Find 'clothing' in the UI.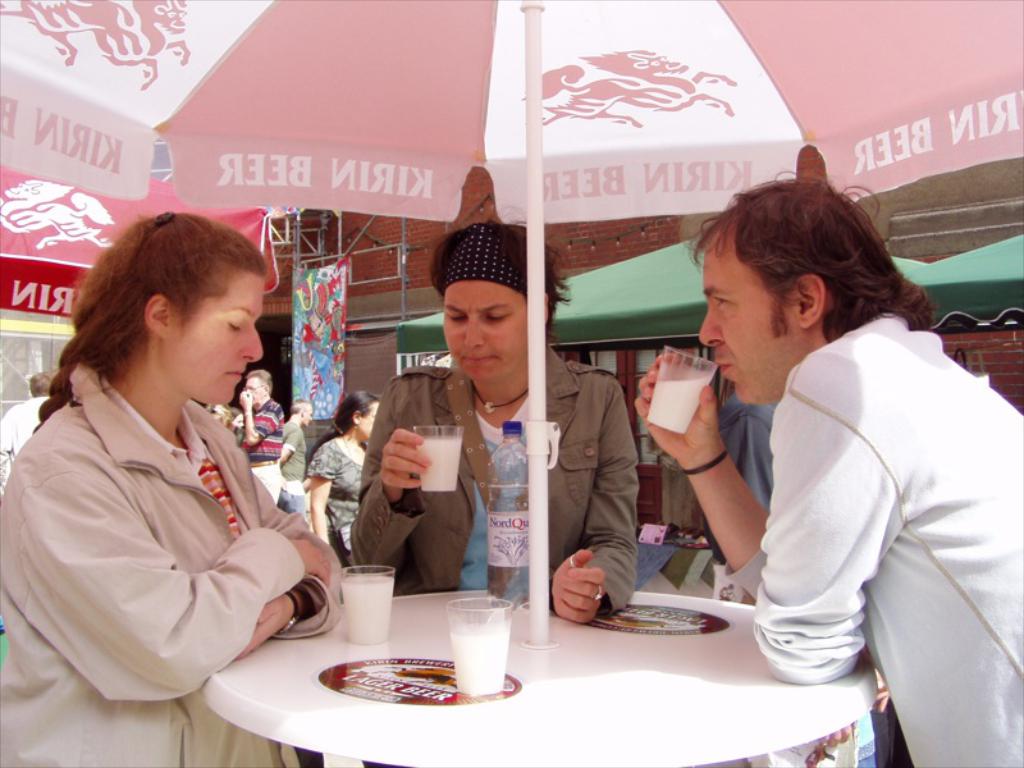
UI element at box=[349, 344, 639, 614].
